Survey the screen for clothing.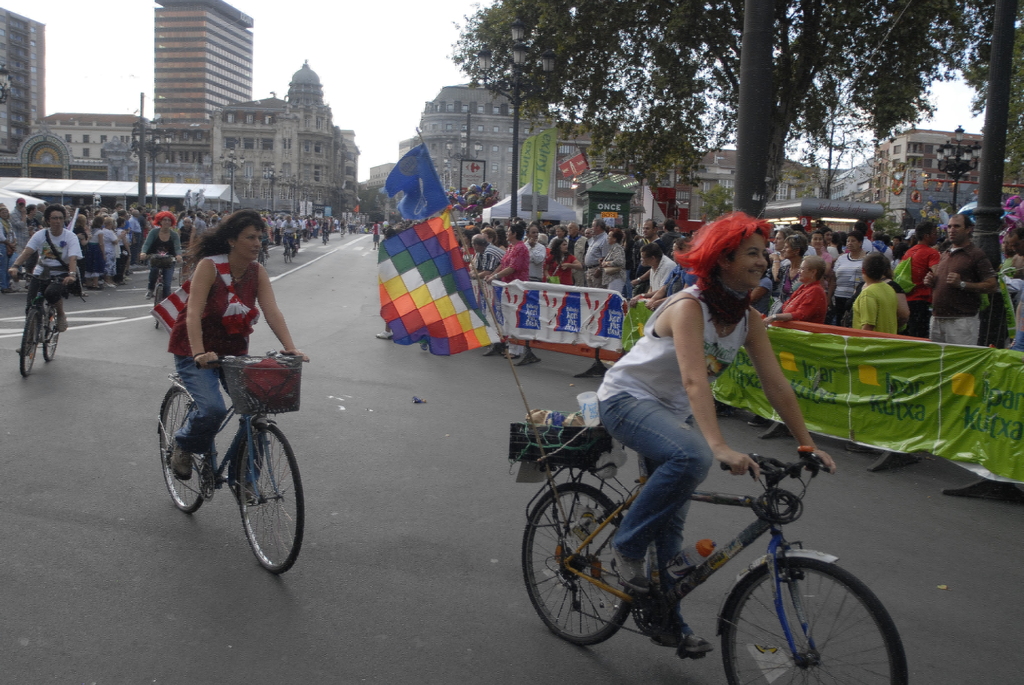
Survey found: Rect(181, 216, 219, 247).
